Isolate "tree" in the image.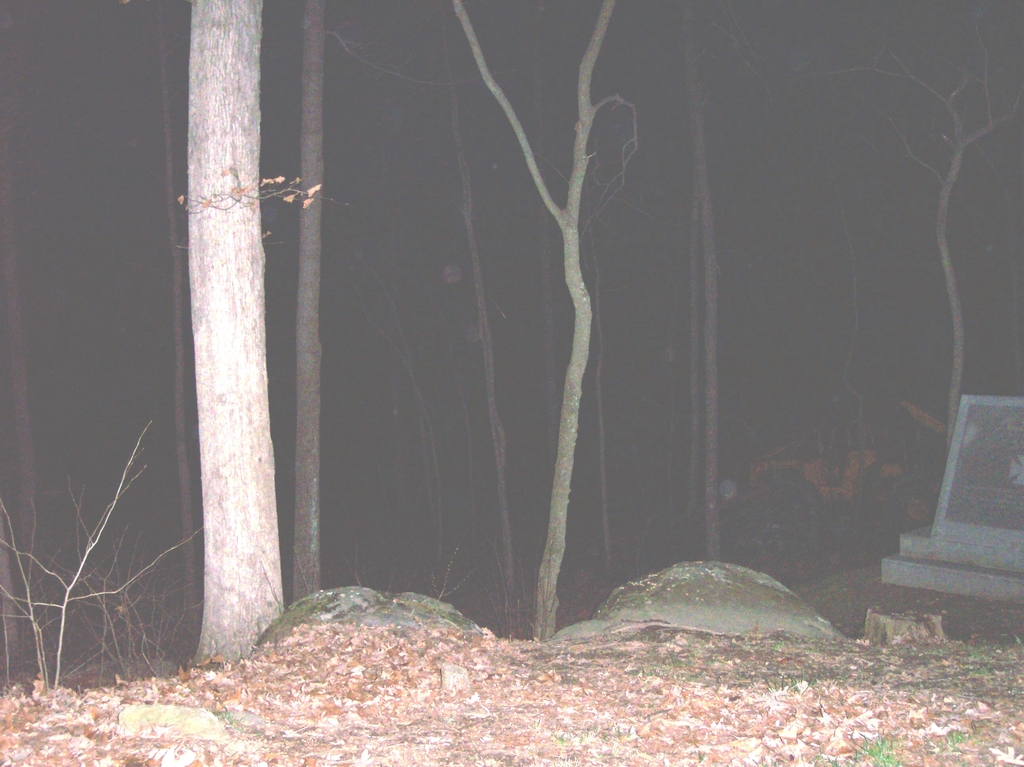
Isolated region: (left=795, top=0, right=1023, bottom=449).
